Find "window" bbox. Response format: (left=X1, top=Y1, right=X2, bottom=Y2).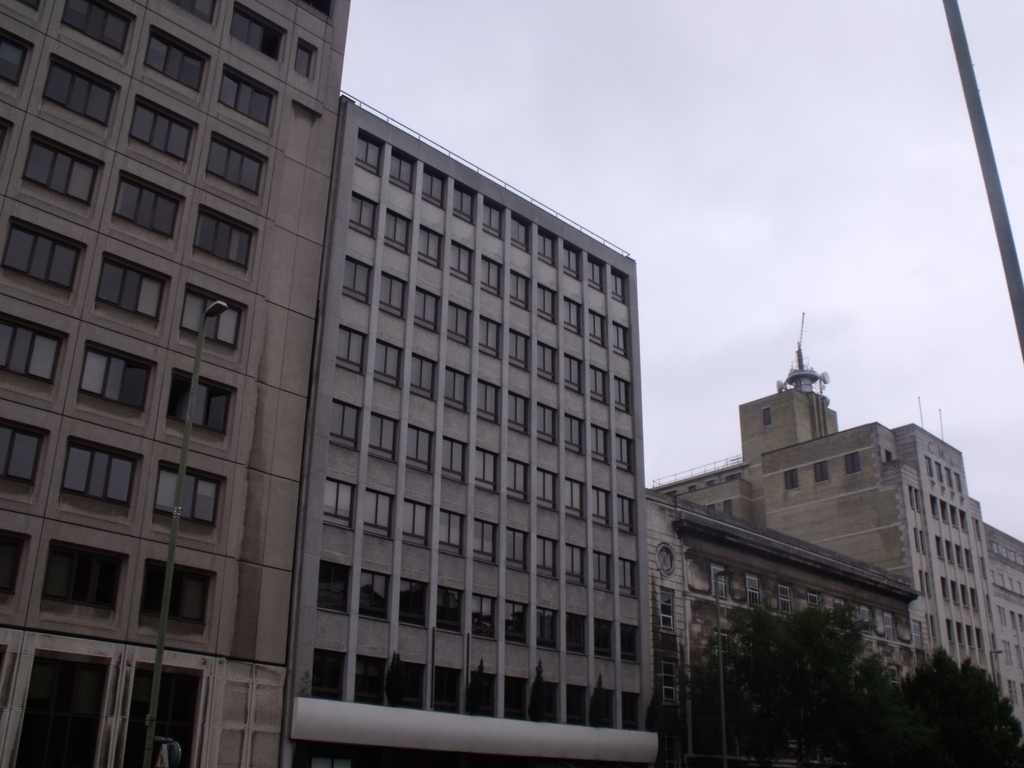
(left=536, top=607, right=559, bottom=649).
